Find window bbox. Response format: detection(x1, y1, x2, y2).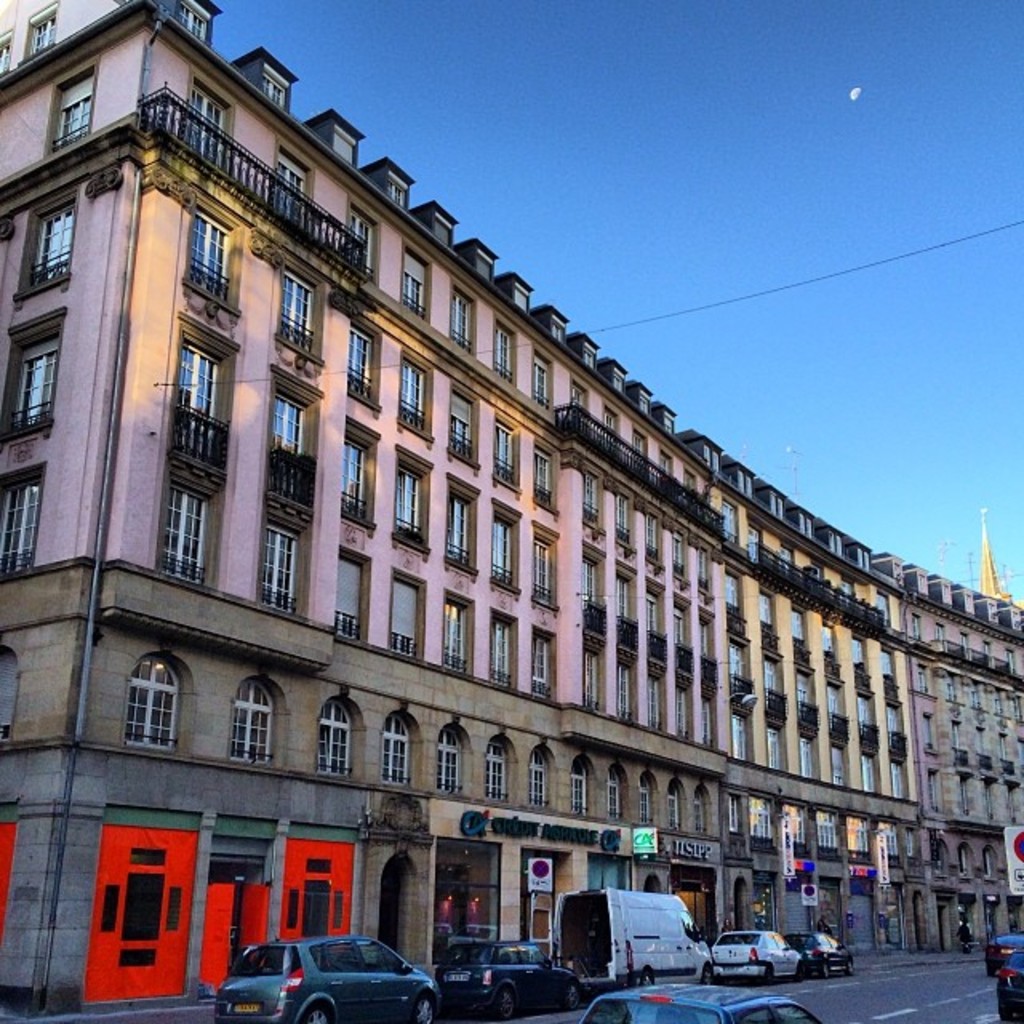
detection(278, 259, 341, 363).
